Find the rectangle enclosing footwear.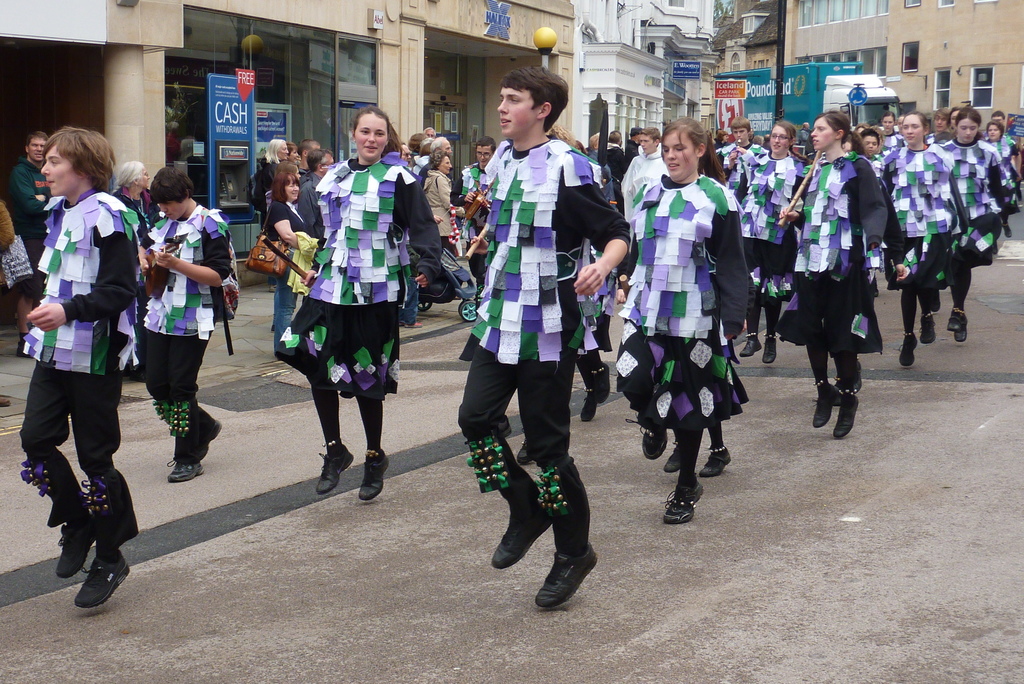
742 338 762 357.
